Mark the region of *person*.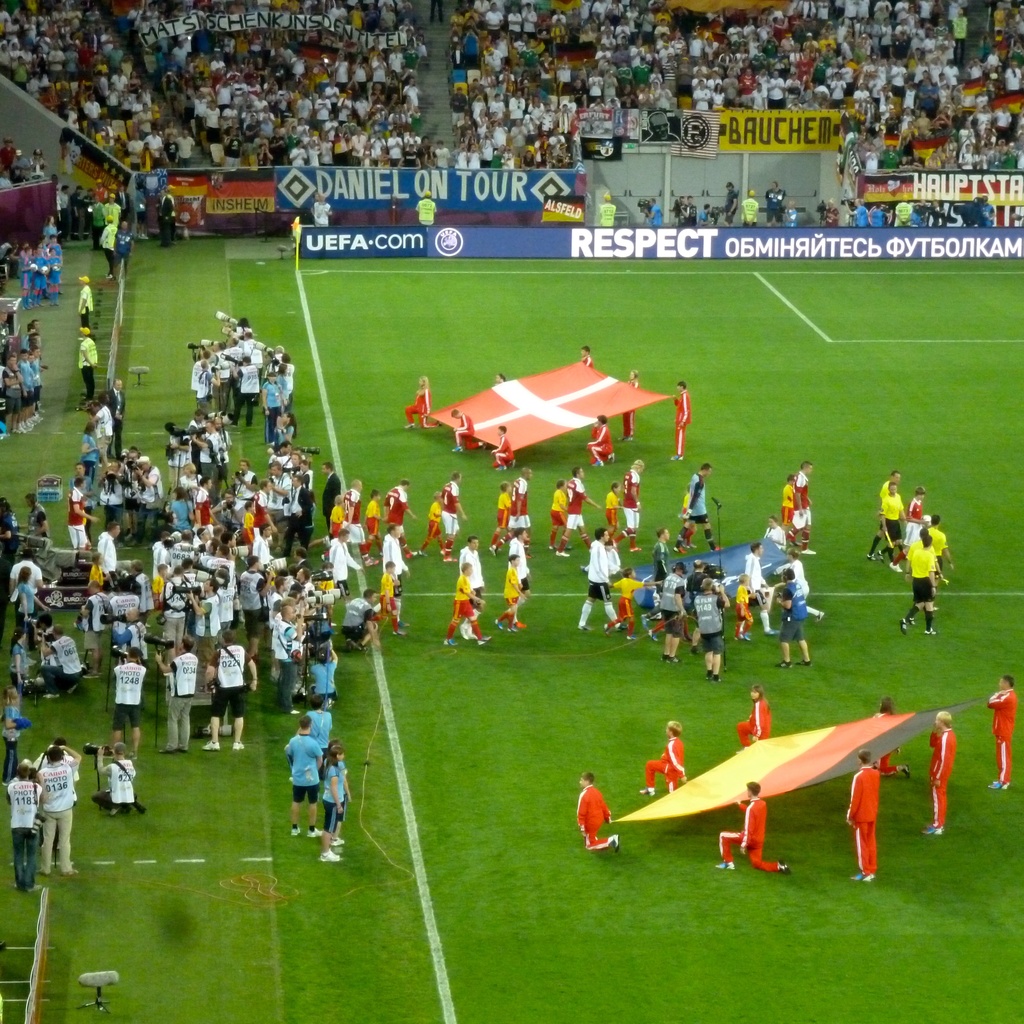
Region: {"left": 671, "top": 381, "right": 692, "bottom": 458}.
